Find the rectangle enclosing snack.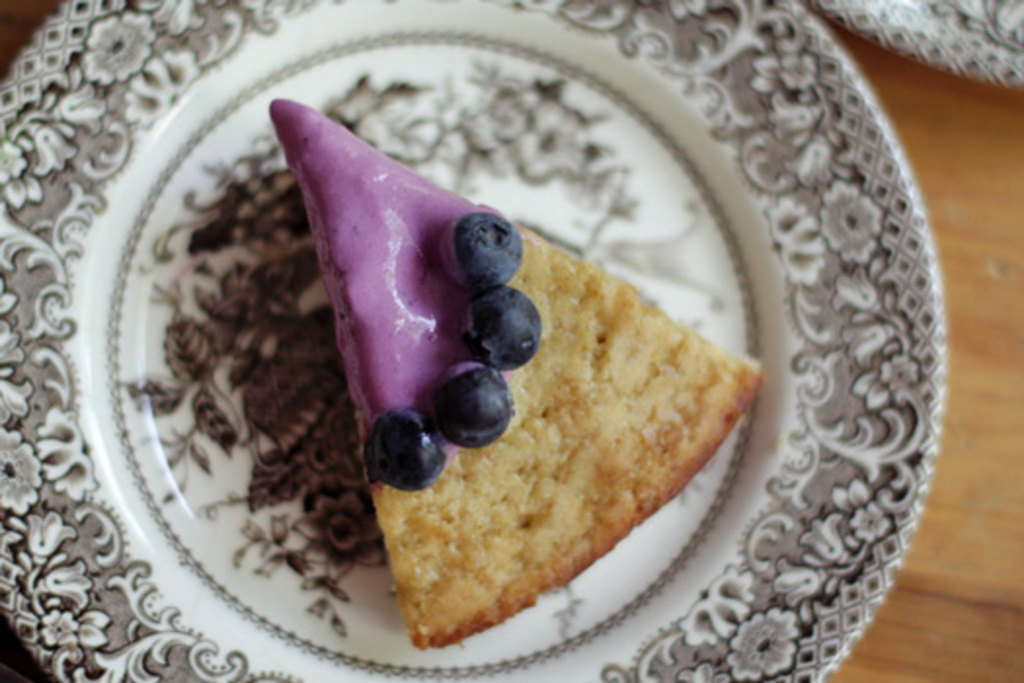
bbox=(295, 156, 749, 644).
